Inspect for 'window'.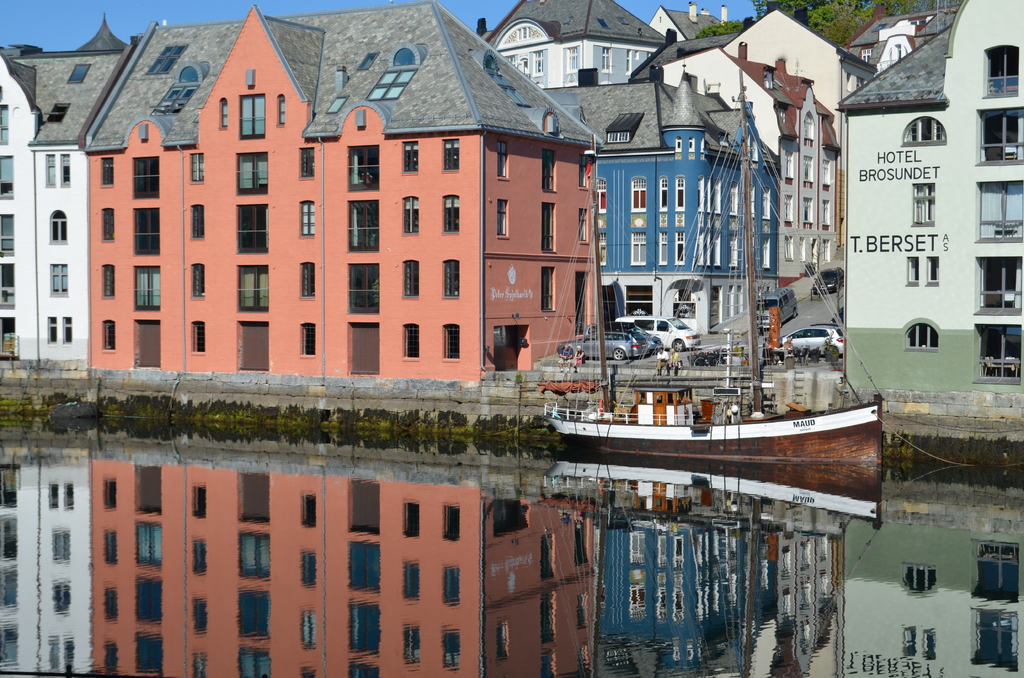
Inspection: (x1=673, y1=173, x2=686, y2=213).
